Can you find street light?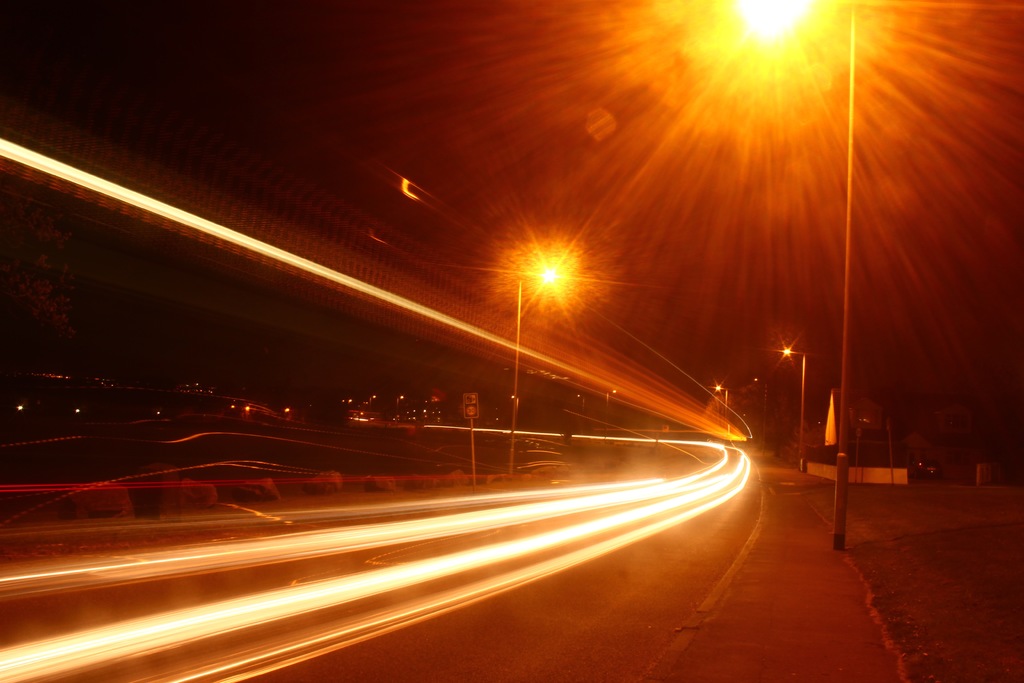
Yes, bounding box: select_region(709, 381, 730, 413).
